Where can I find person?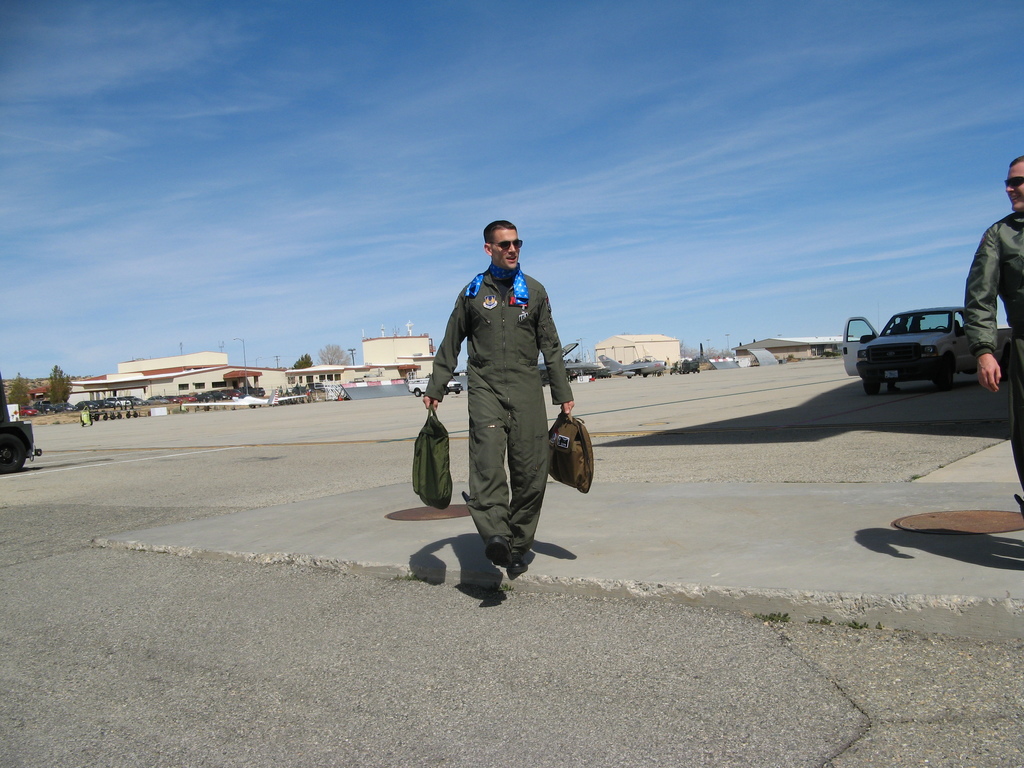
You can find it at pyautogui.locateOnScreen(424, 223, 577, 607).
